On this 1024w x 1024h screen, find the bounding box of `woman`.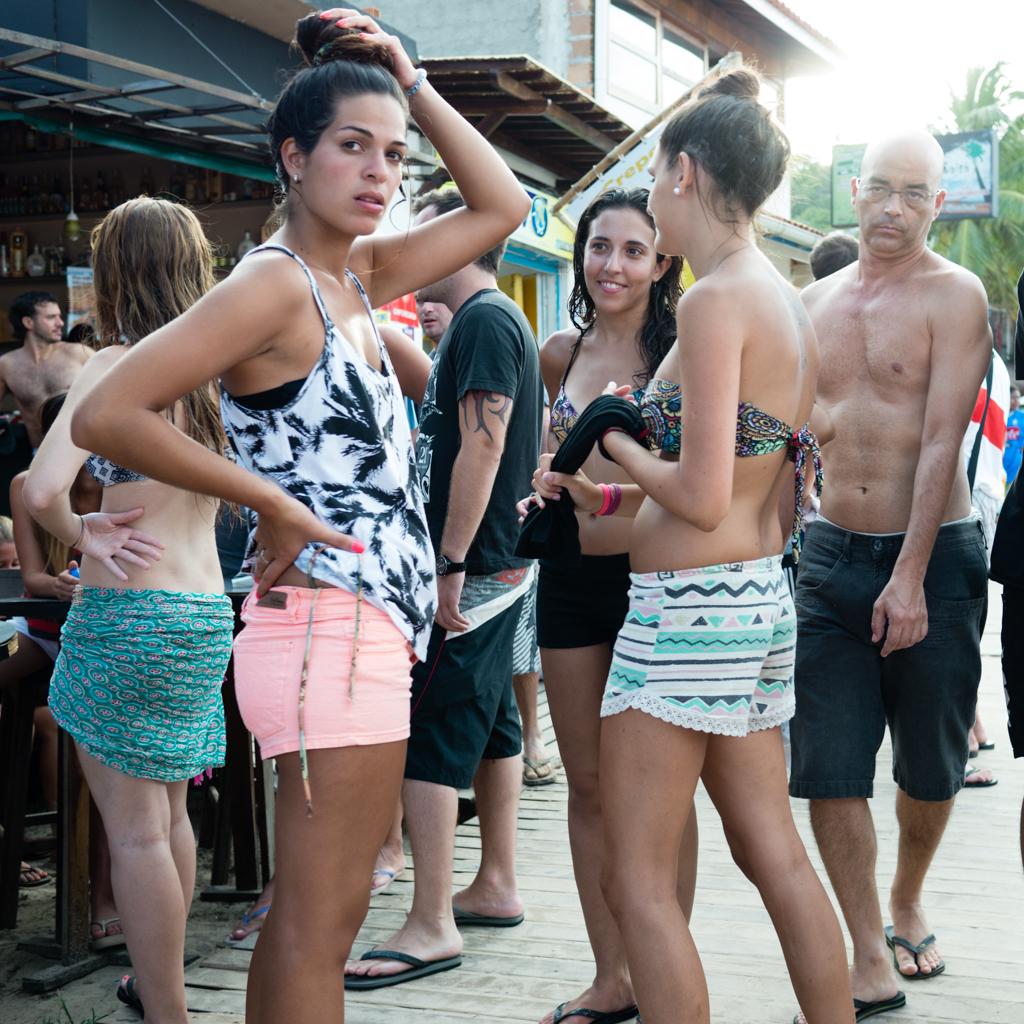
Bounding box: x1=19, y1=193, x2=244, y2=1023.
